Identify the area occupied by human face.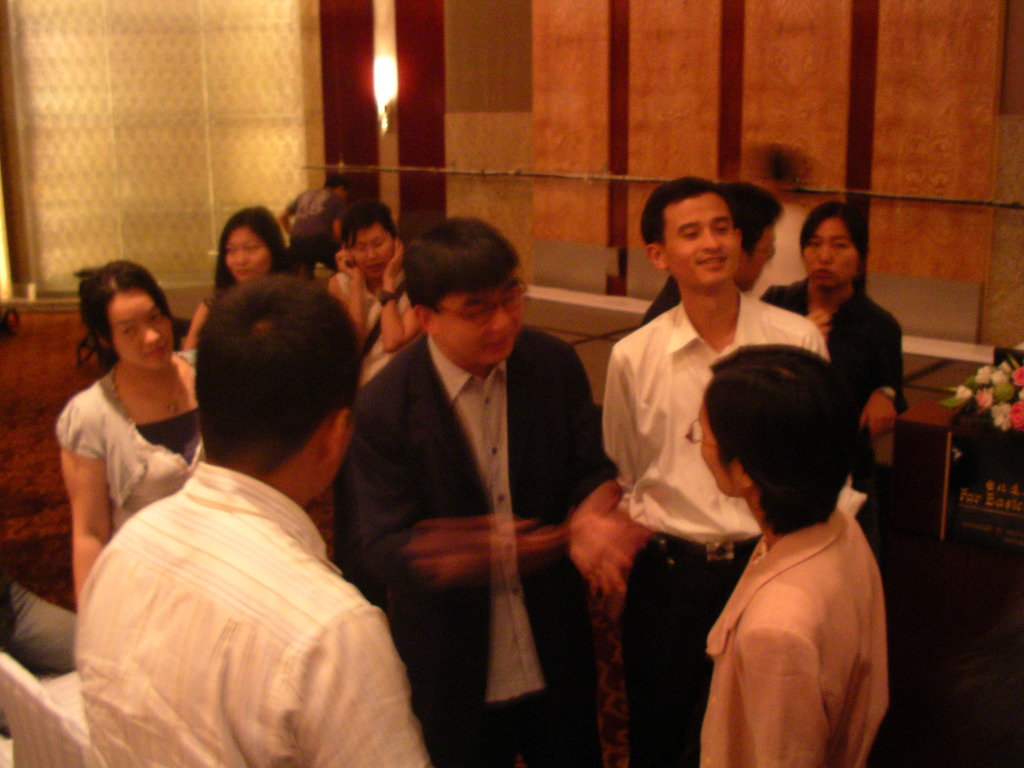
Area: 669,198,739,287.
